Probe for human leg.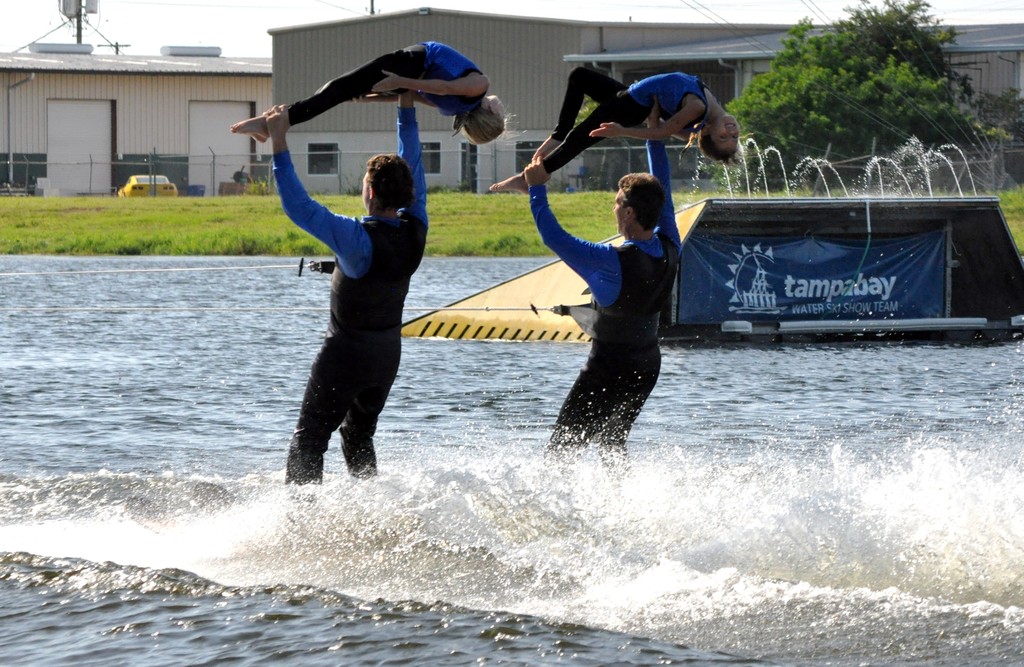
Probe result: x1=284 y1=357 x2=355 y2=488.
